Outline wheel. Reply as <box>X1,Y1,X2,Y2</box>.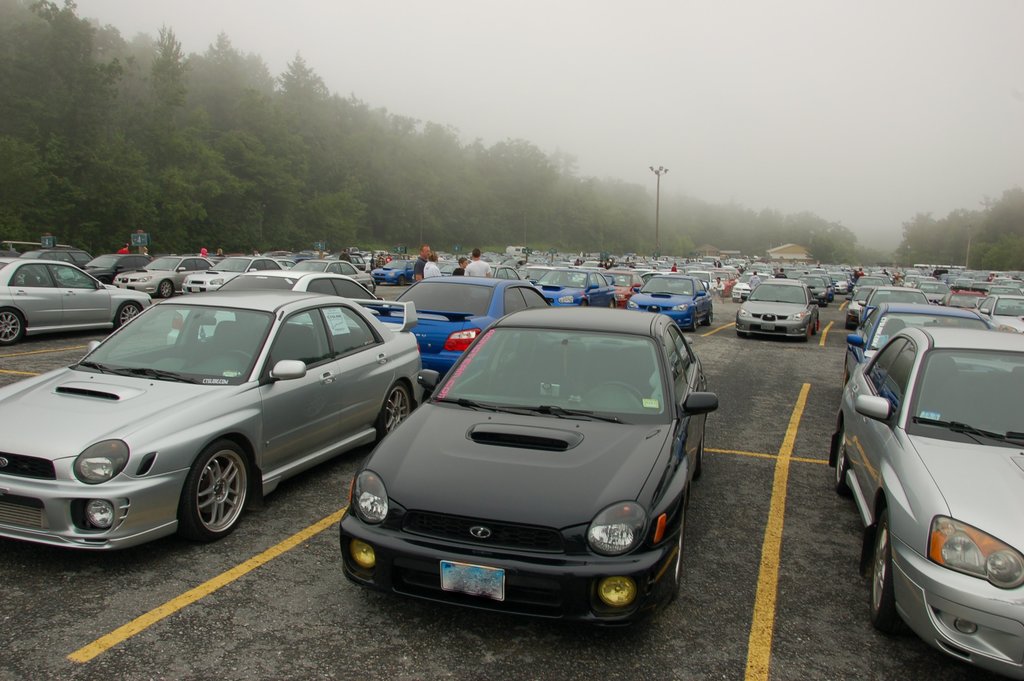
<box>159,279,175,296</box>.
